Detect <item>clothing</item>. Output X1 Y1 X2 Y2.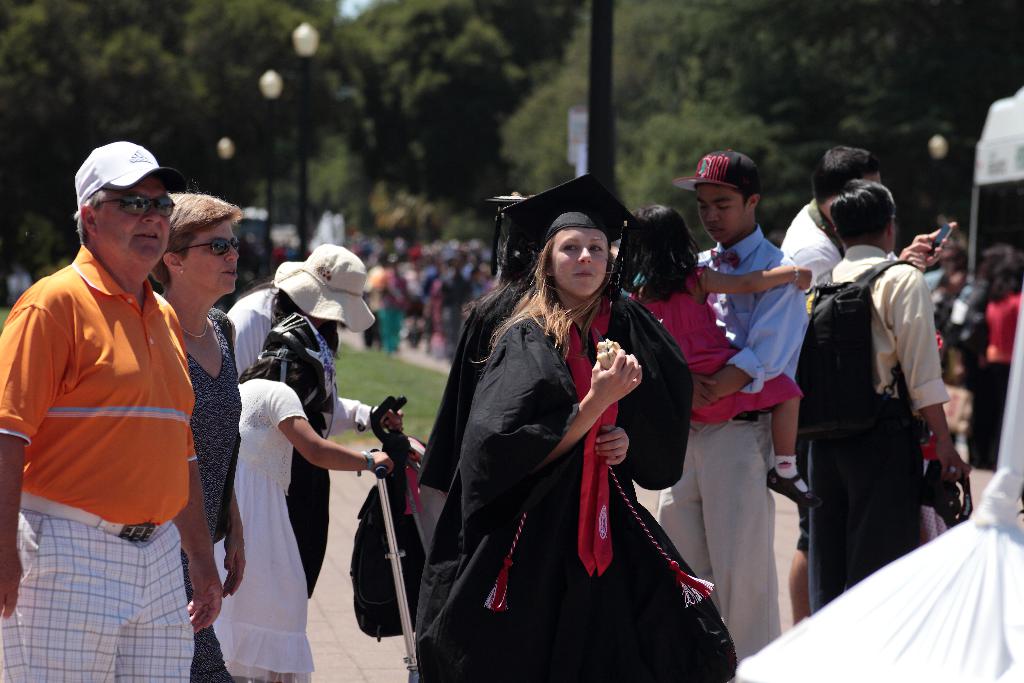
625 265 810 434.
